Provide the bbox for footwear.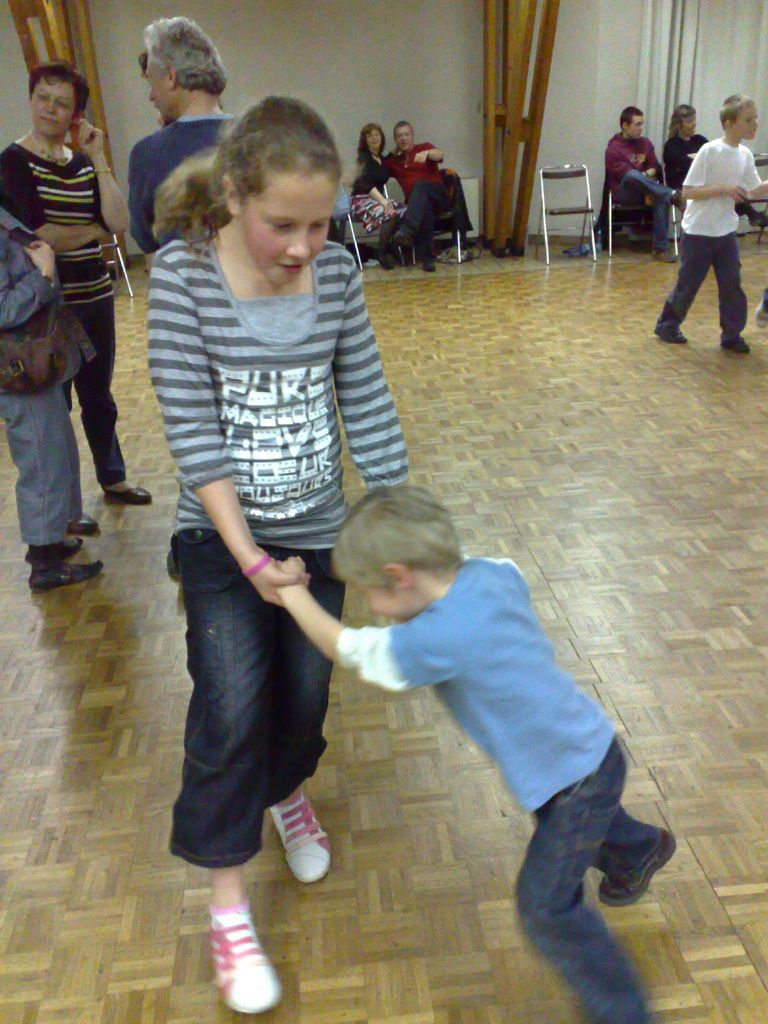
<bbox>596, 824, 676, 911</bbox>.
